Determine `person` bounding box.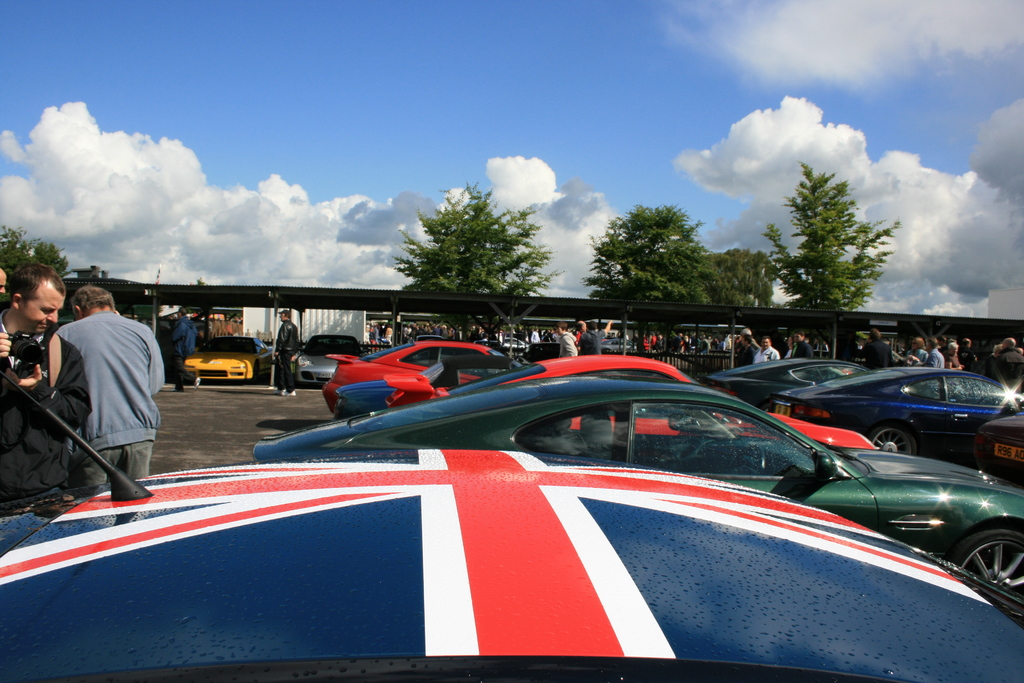
Determined: BBox(731, 322, 758, 368).
